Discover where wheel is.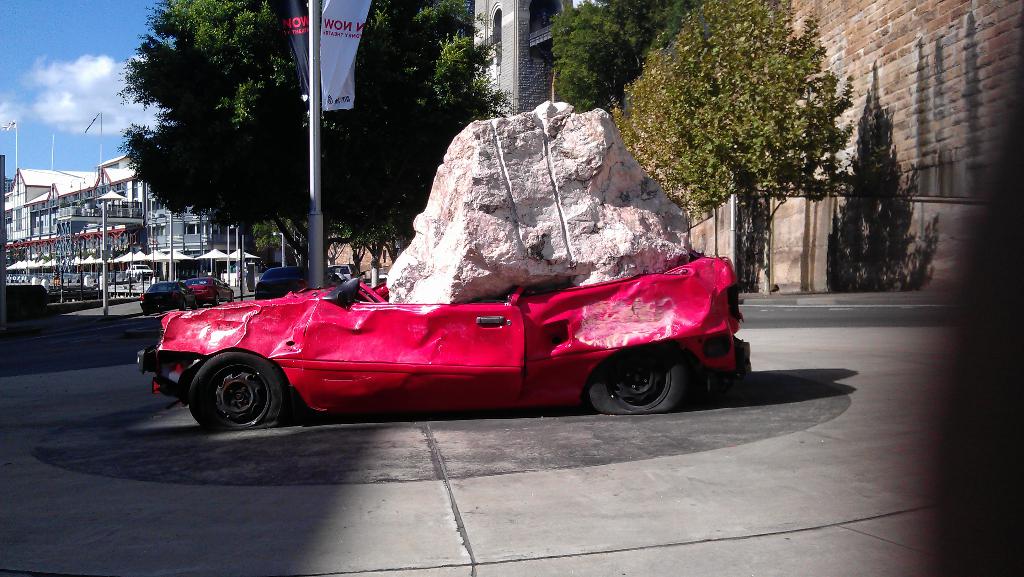
Discovered at Rect(211, 293, 221, 307).
